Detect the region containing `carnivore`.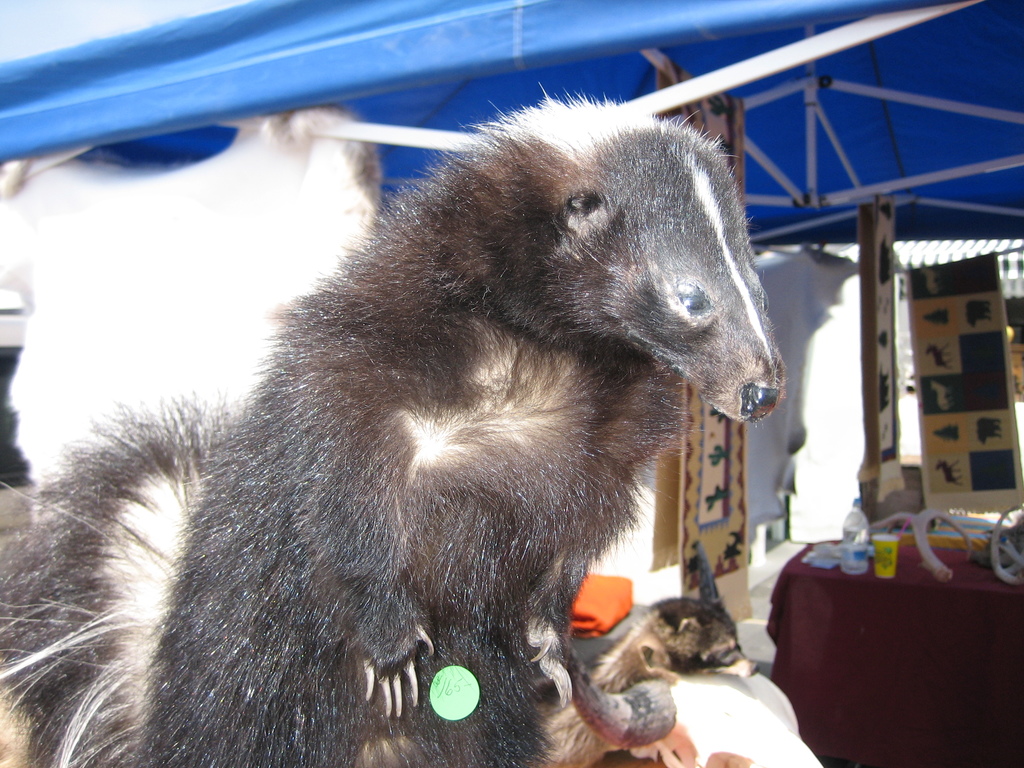
crop(16, 110, 803, 756).
